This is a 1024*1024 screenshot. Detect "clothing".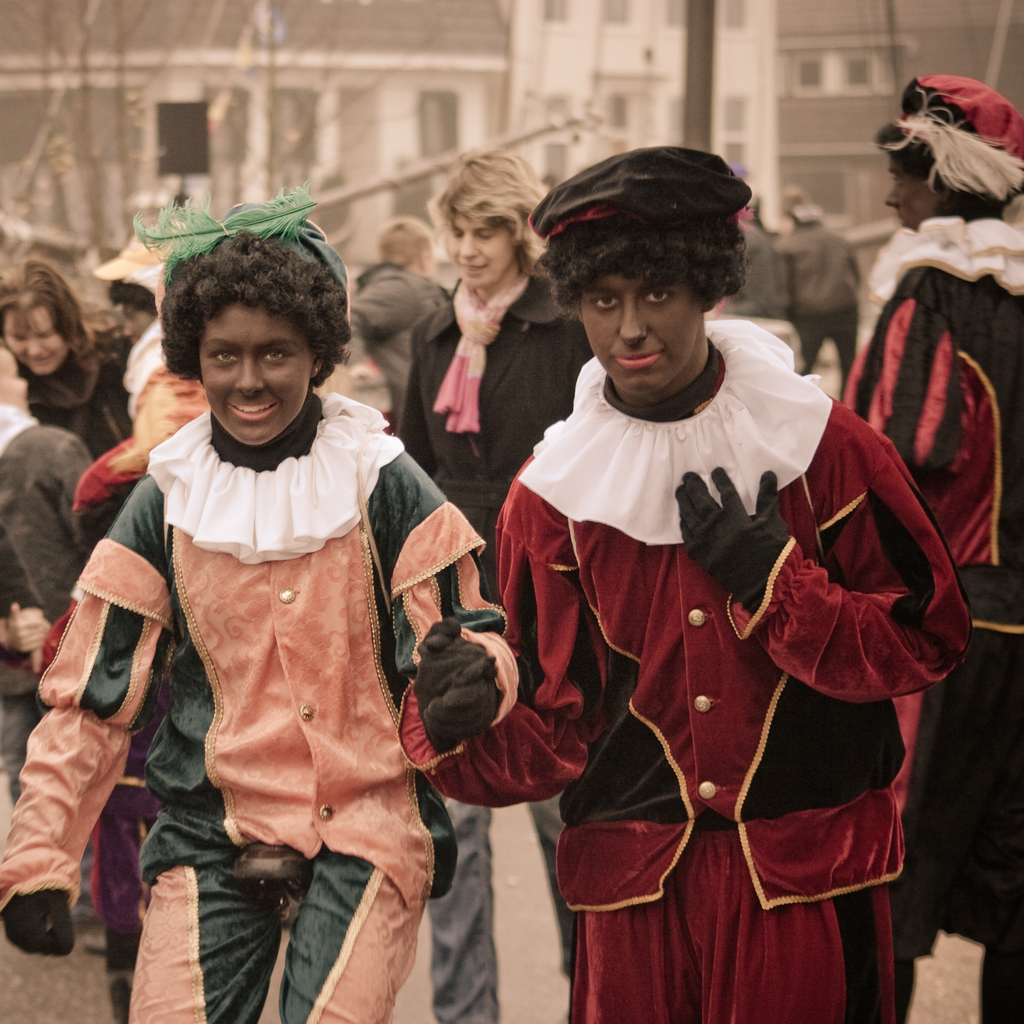
l=772, t=200, r=877, b=361.
